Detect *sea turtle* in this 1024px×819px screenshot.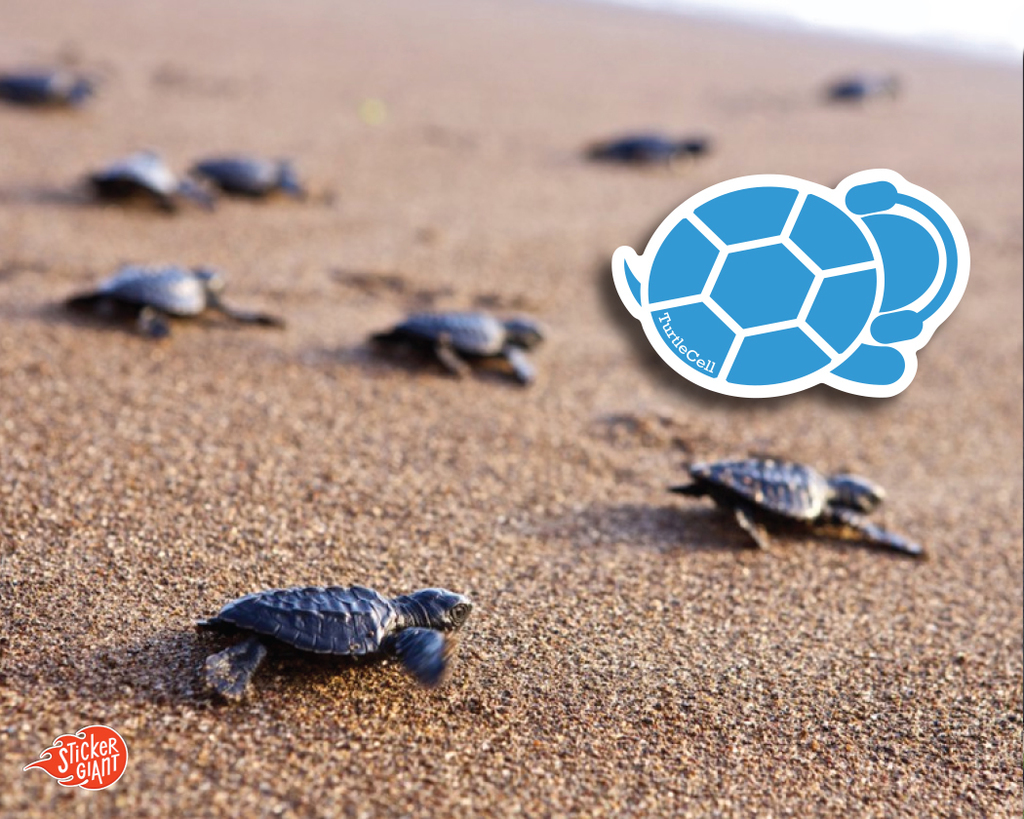
Detection: pyautogui.locateOnScreen(175, 575, 479, 707).
